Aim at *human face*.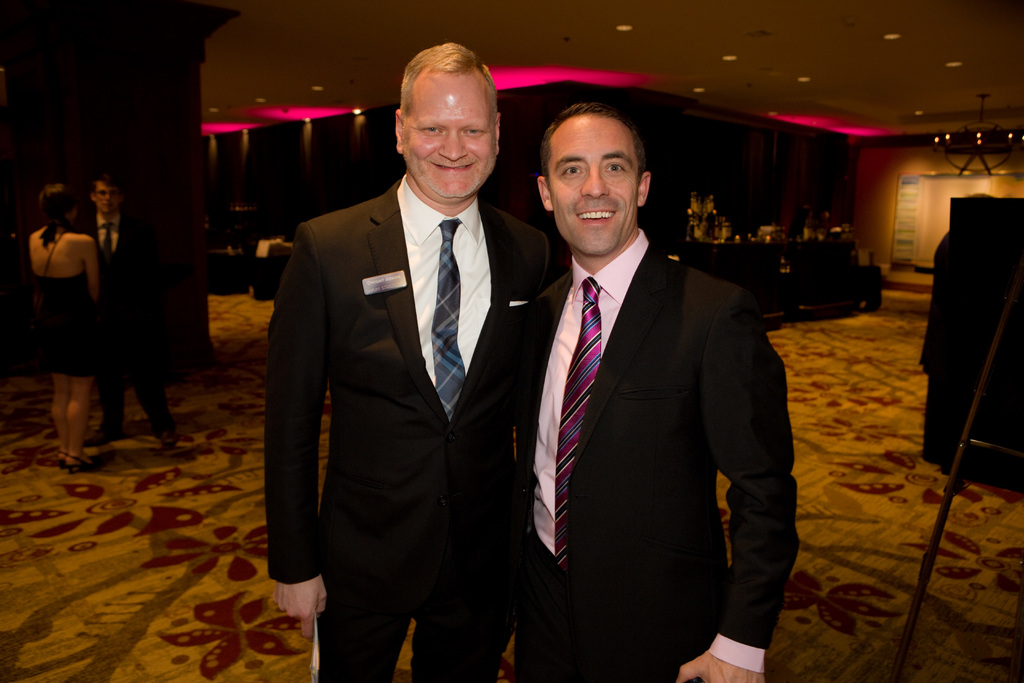
Aimed at (x1=552, y1=126, x2=639, y2=252).
